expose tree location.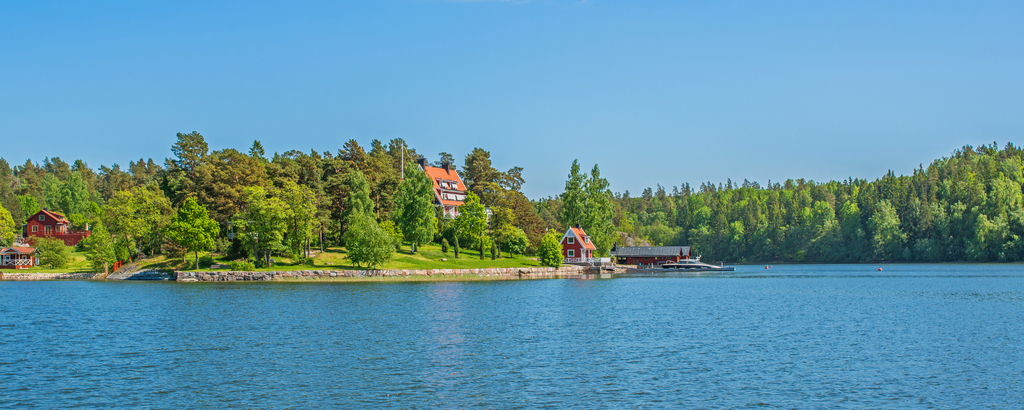
Exposed at pyautogui.locateOnScreen(436, 151, 459, 173).
